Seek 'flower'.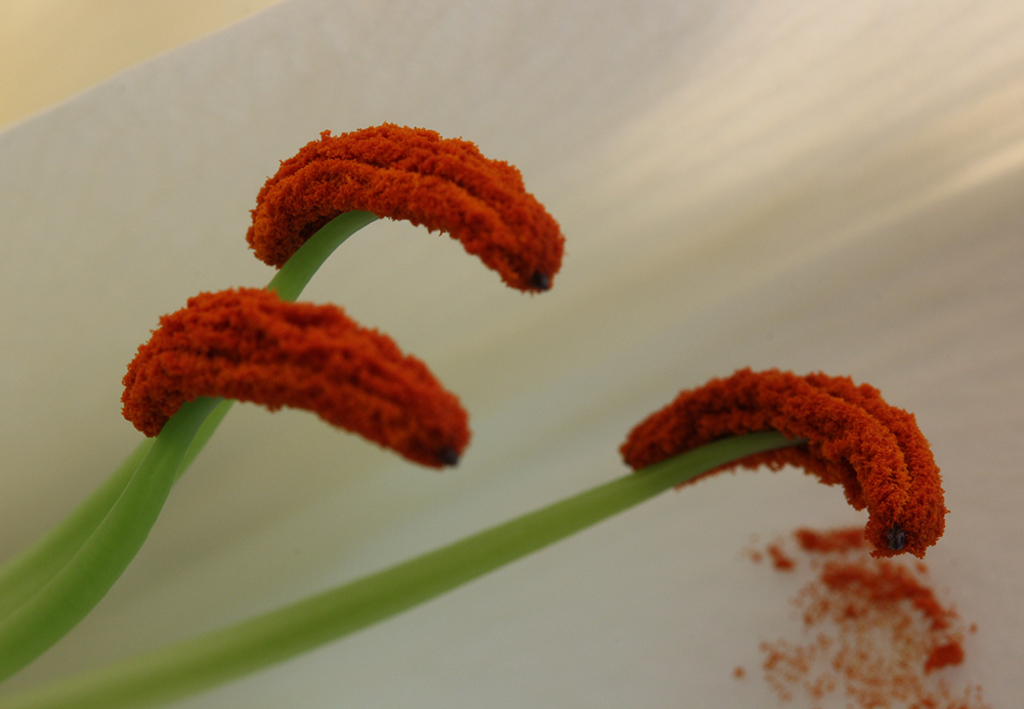
detection(612, 373, 947, 567).
